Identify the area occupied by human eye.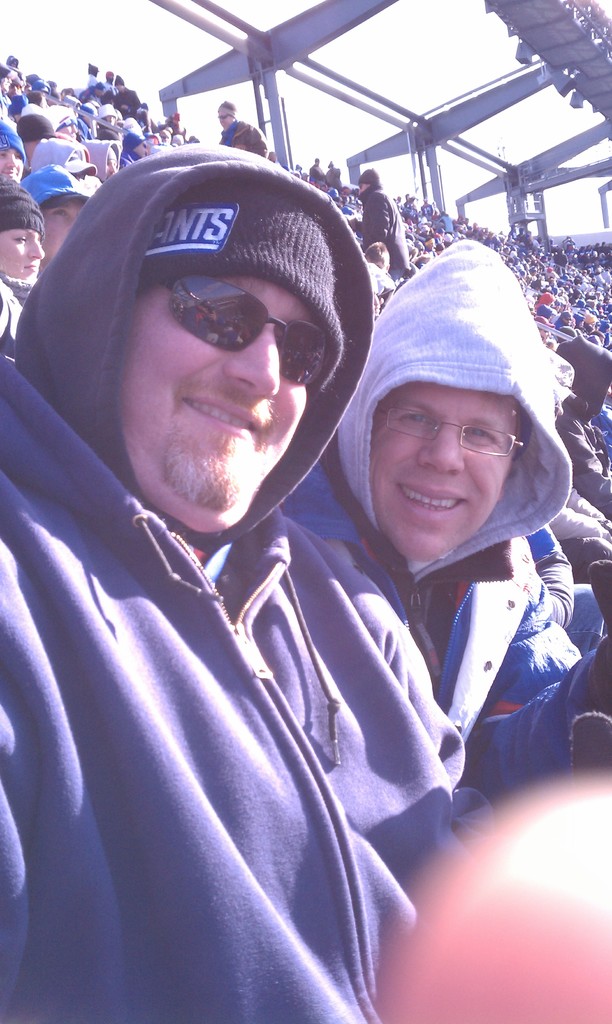
Area: (396, 406, 431, 431).
